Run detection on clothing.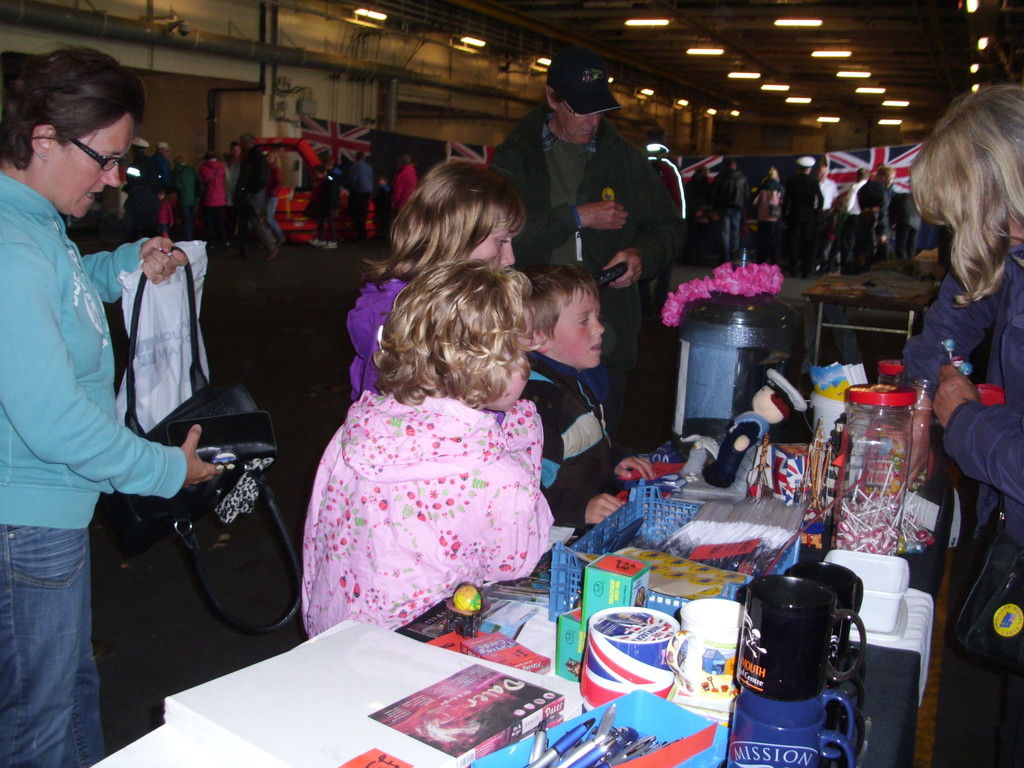
Result: left=517, top=346, right=636, bottom=526.
